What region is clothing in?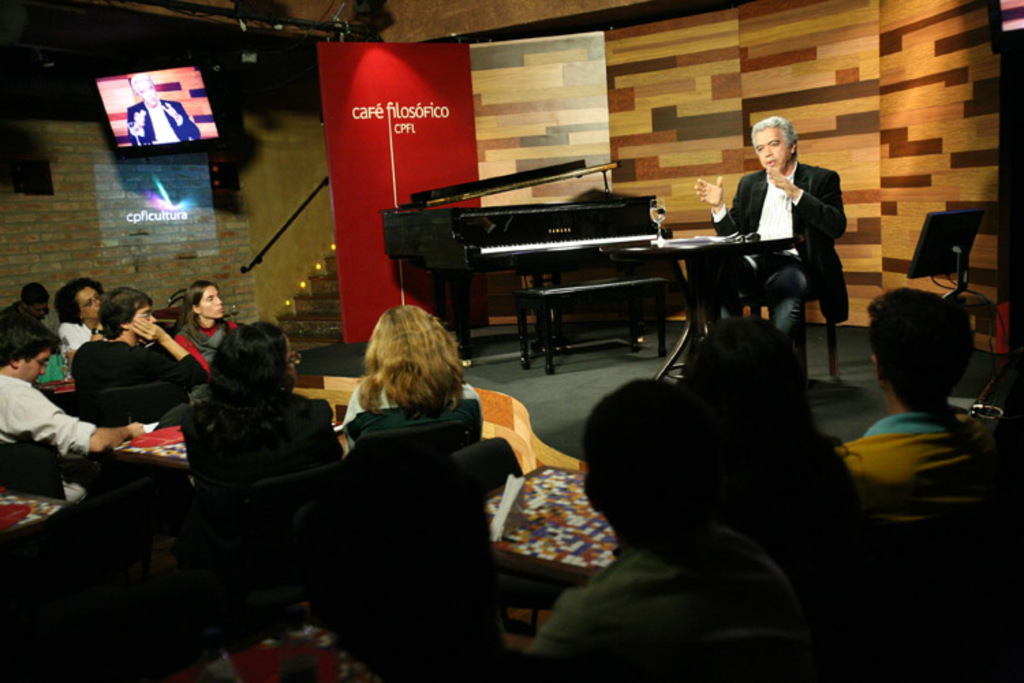
126, 100, 205, 139.
